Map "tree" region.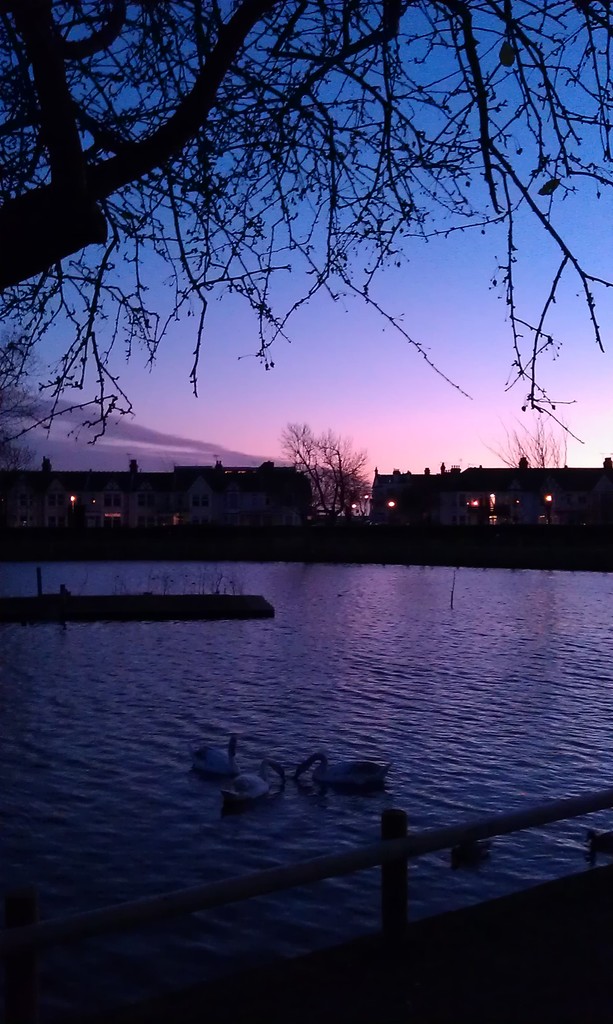
Mapped to [275,415,383,518].
